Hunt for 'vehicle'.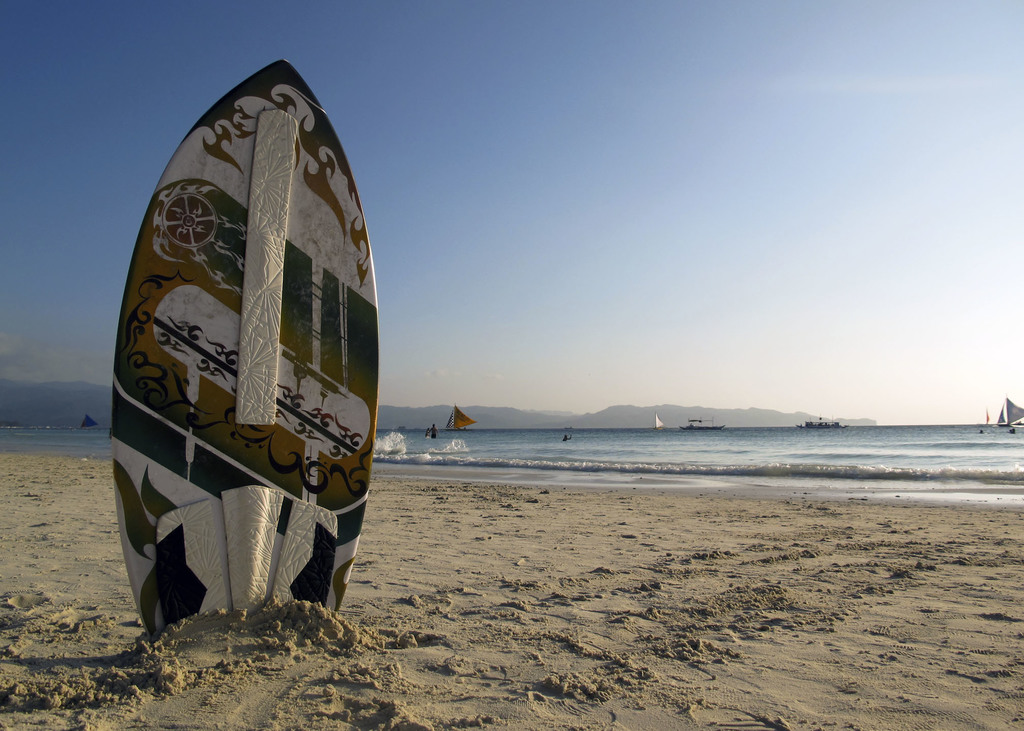
Hunted down at bbox=(672, 418, 726, 434).
